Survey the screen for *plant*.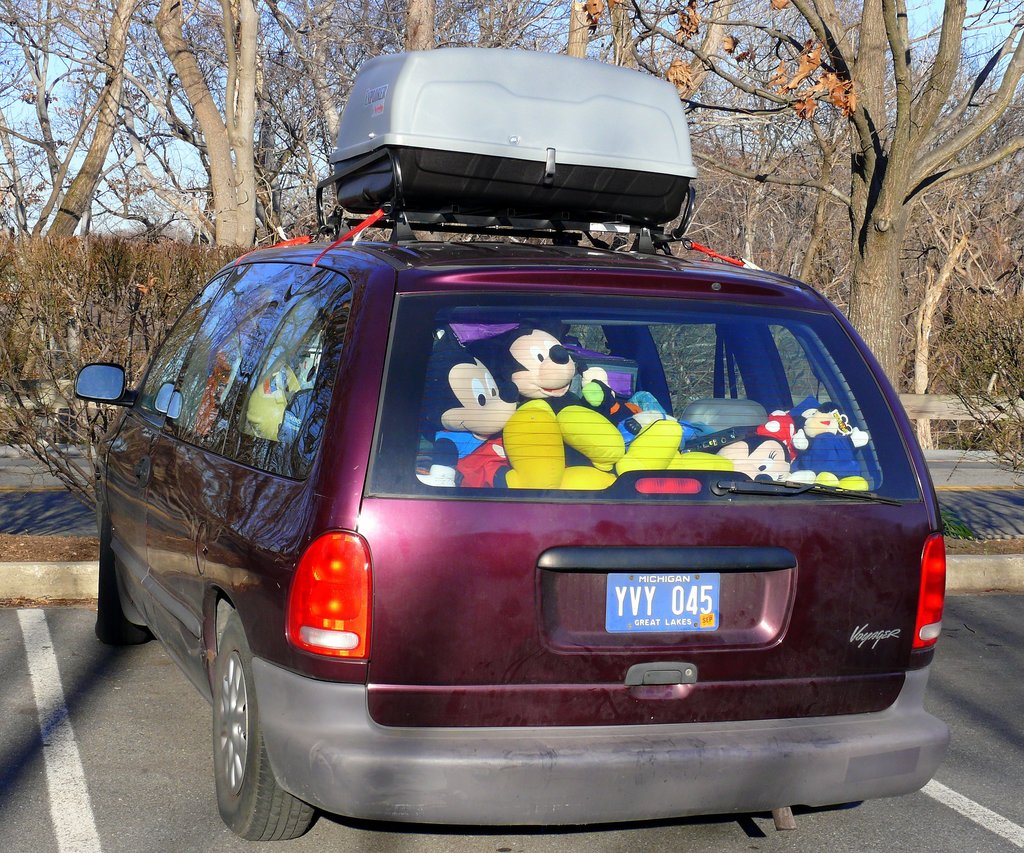
Survey found: x1=931 y1=477 x2=979 y2=548.
